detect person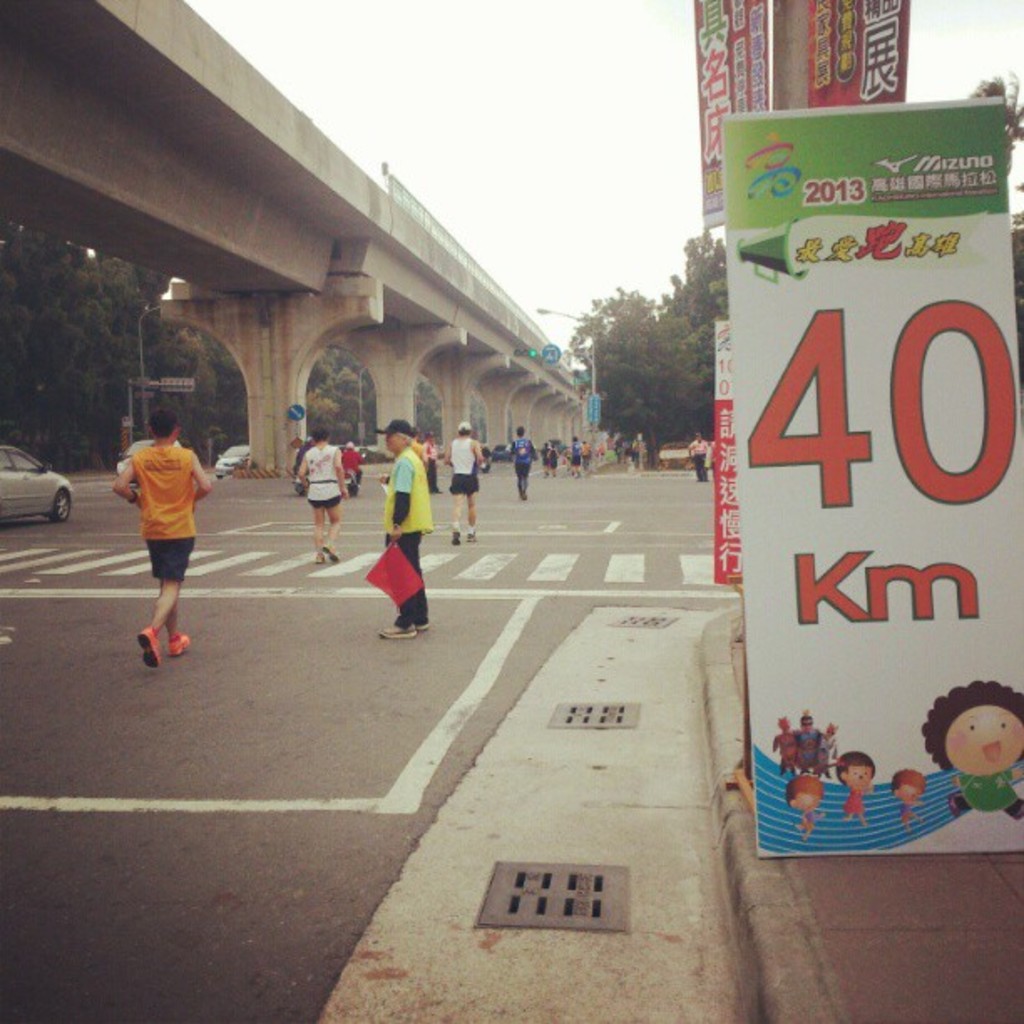
x1=574, y1=425, x2=582, y2=482
